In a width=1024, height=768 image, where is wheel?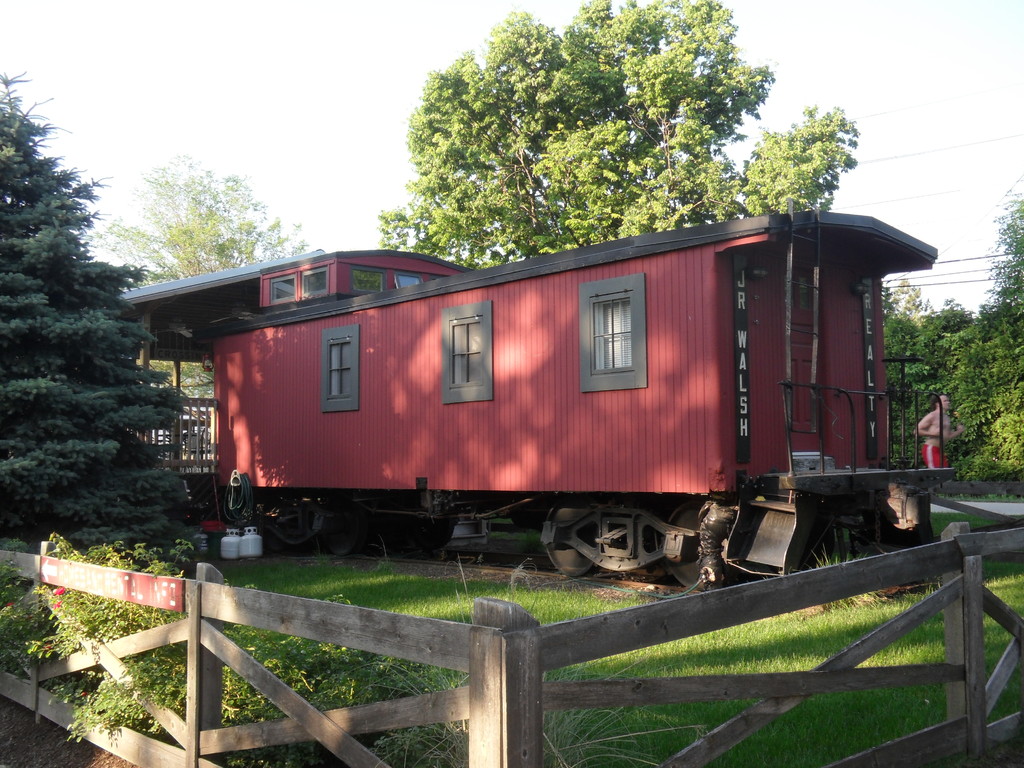
<region>321, 499, 356, 554</region>.
